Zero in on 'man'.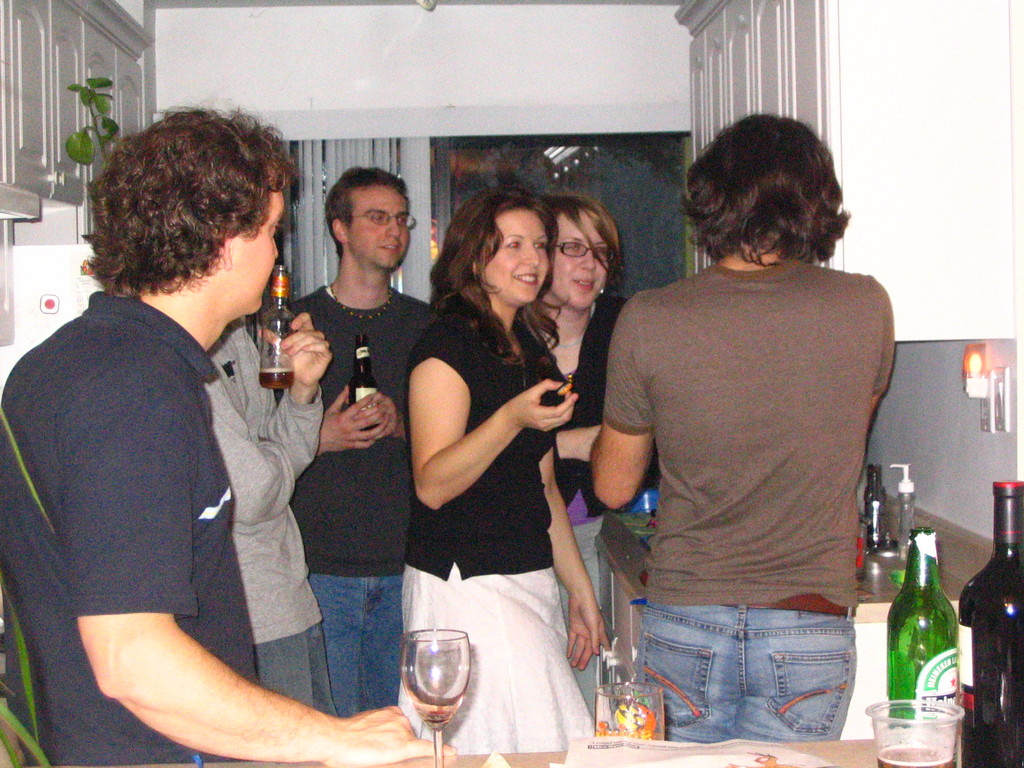
Zeroed in: region(592, 113, 899, 742).
